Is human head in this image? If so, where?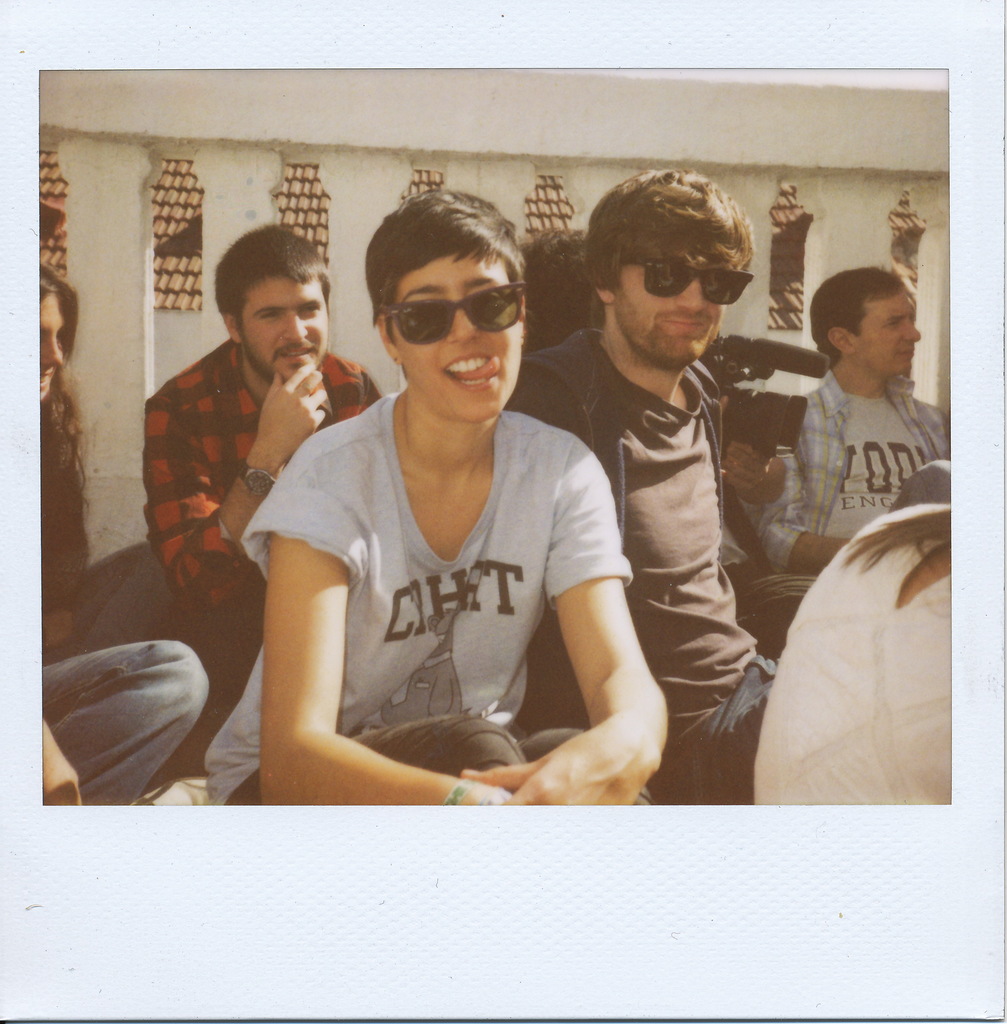
Yes, at [213, 218, 332, 389].
